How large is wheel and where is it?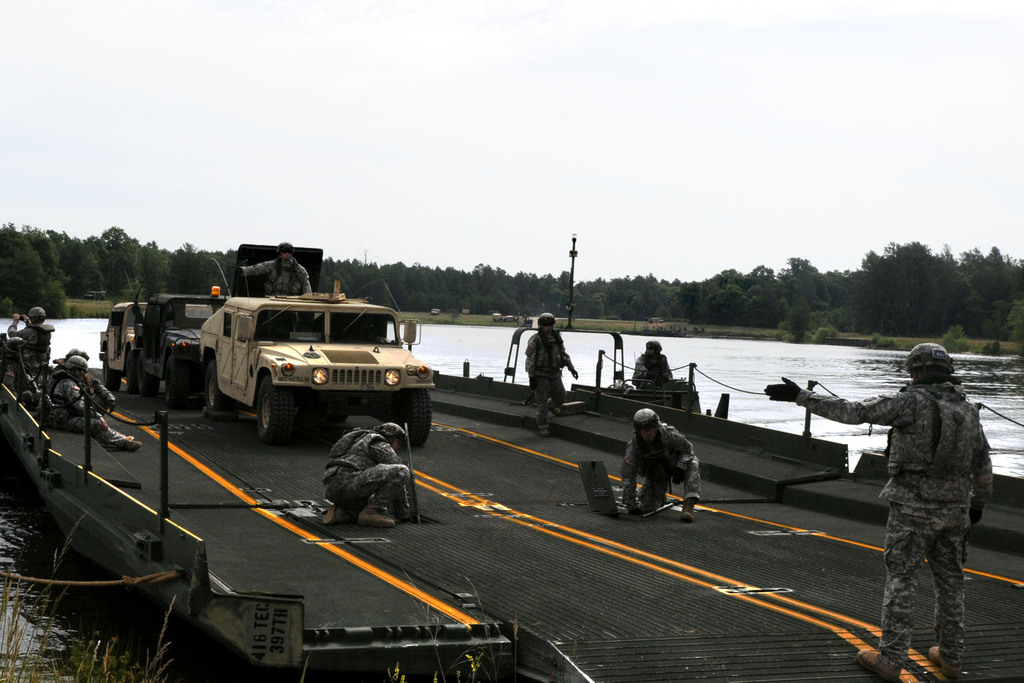
Bounding box: x1=126, y1=355, x2=143, y2=393.
